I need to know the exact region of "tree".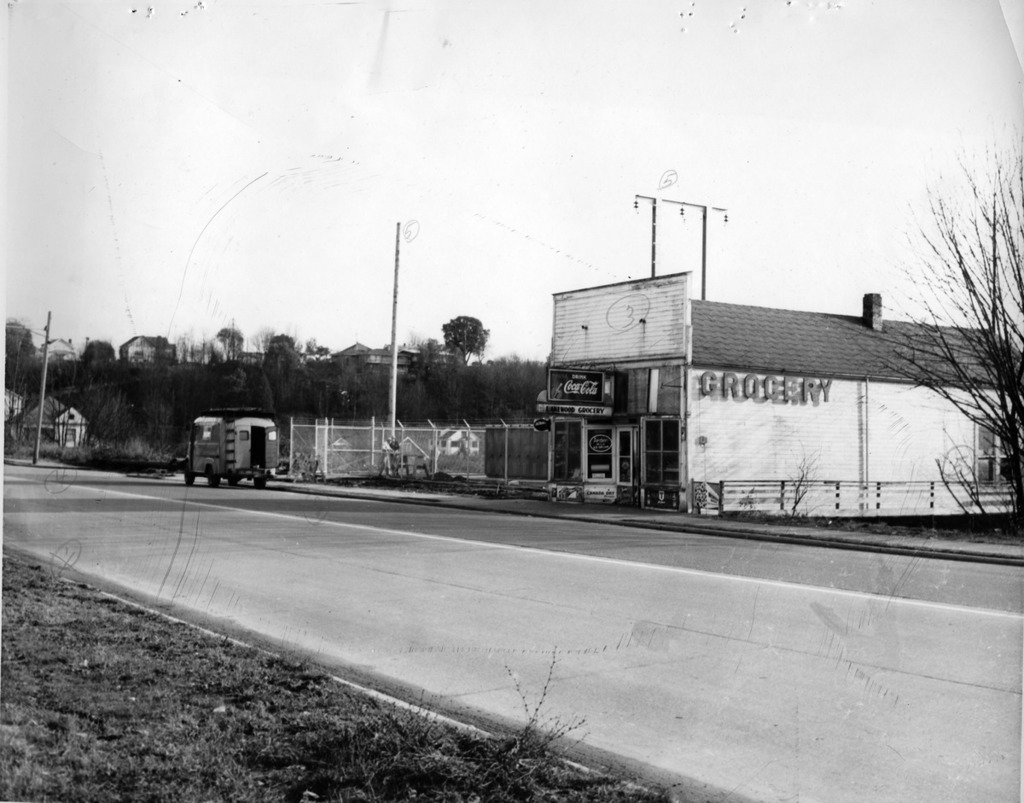
Region: BBox(265, 333, 306, 368).
